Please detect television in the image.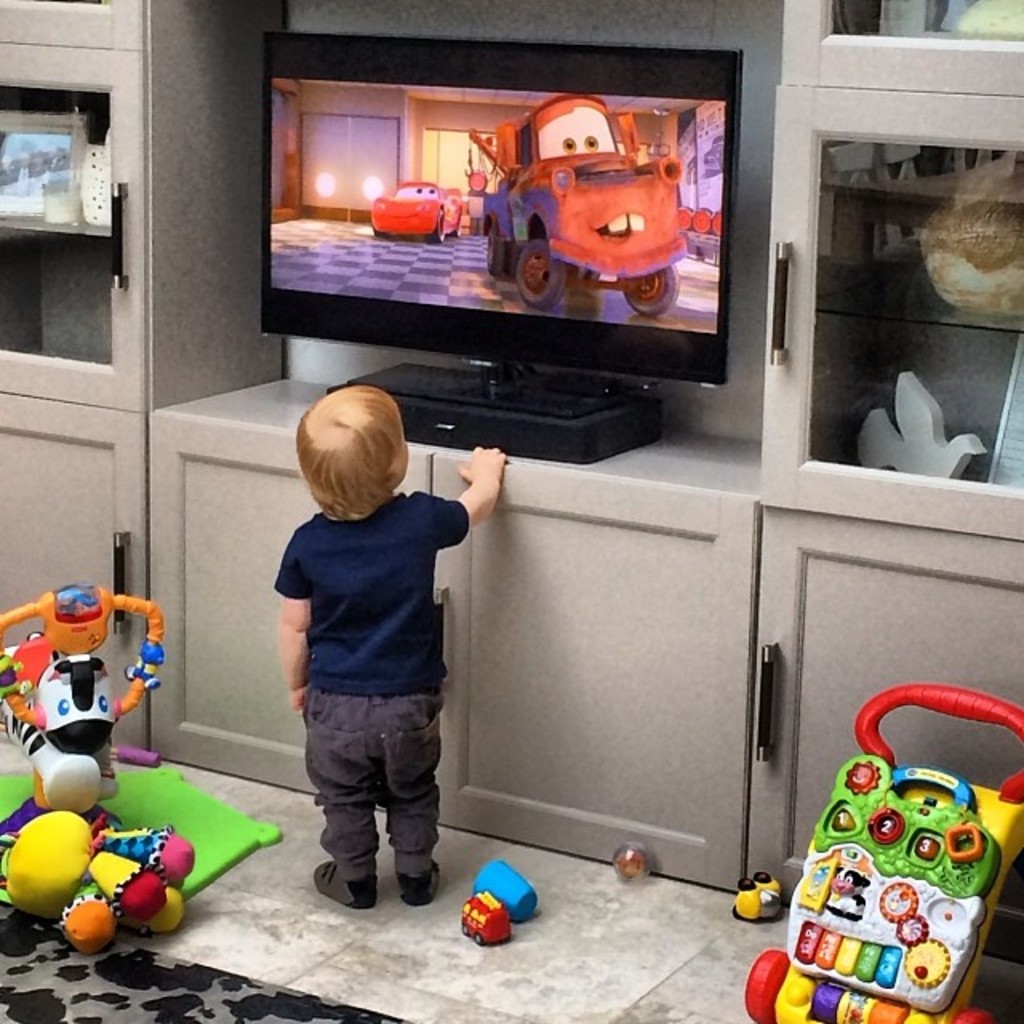
<region>262, 32, 741, 467</region>.
